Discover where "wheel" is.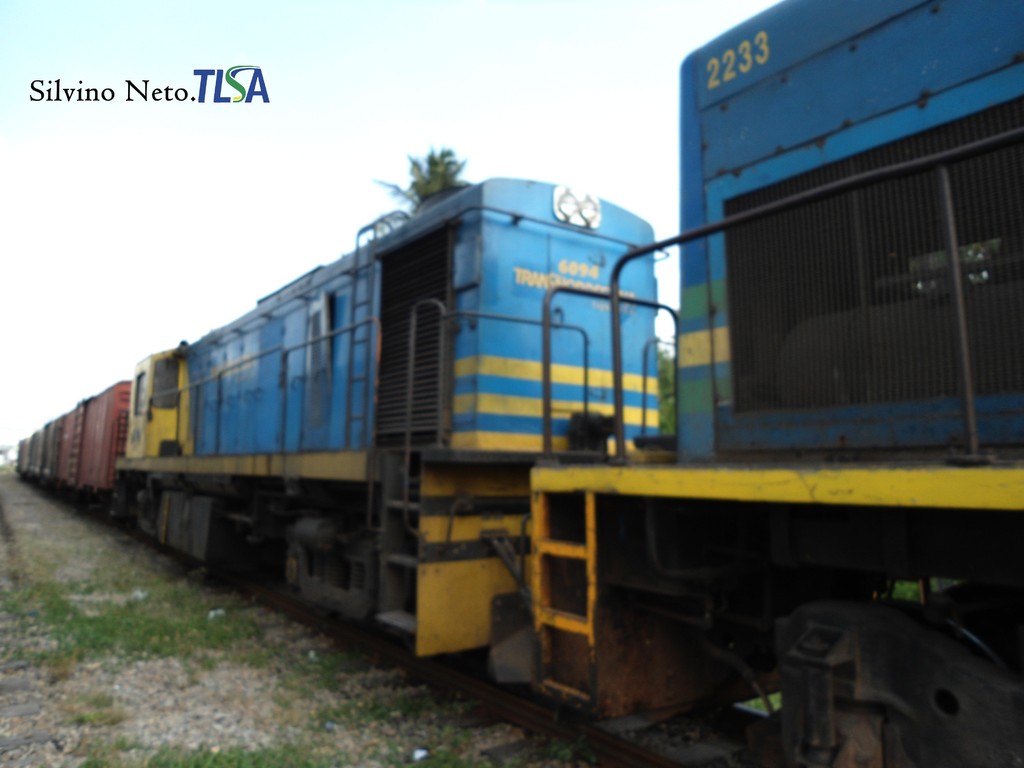
Discovered at crop(770, 596, 1023, 767).
